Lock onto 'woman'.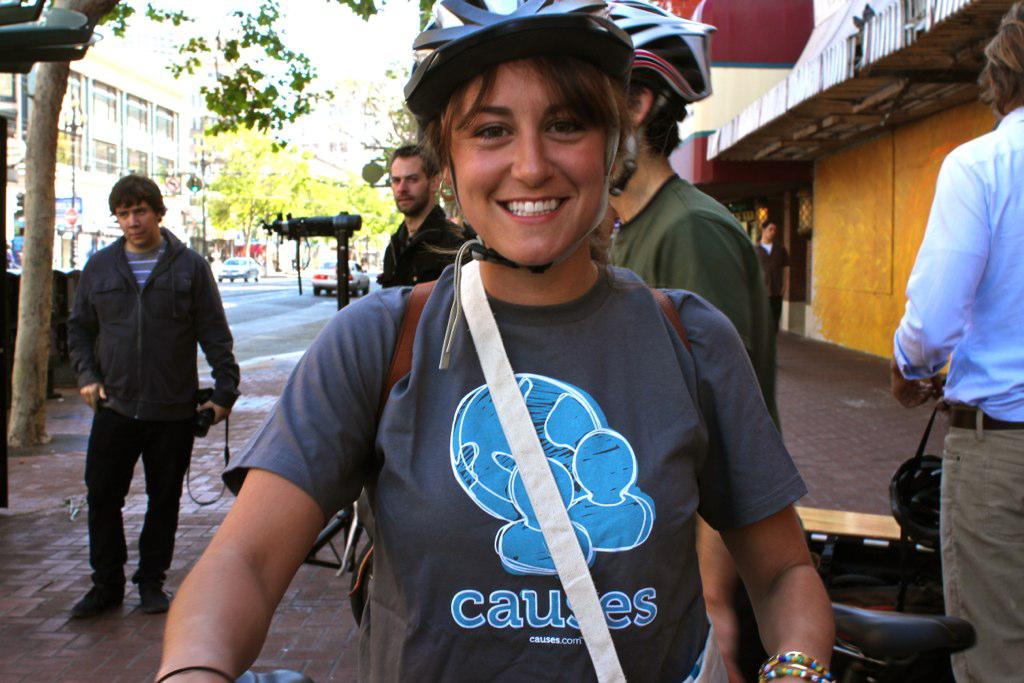
Locked: box(247, 47, 818, 675).
